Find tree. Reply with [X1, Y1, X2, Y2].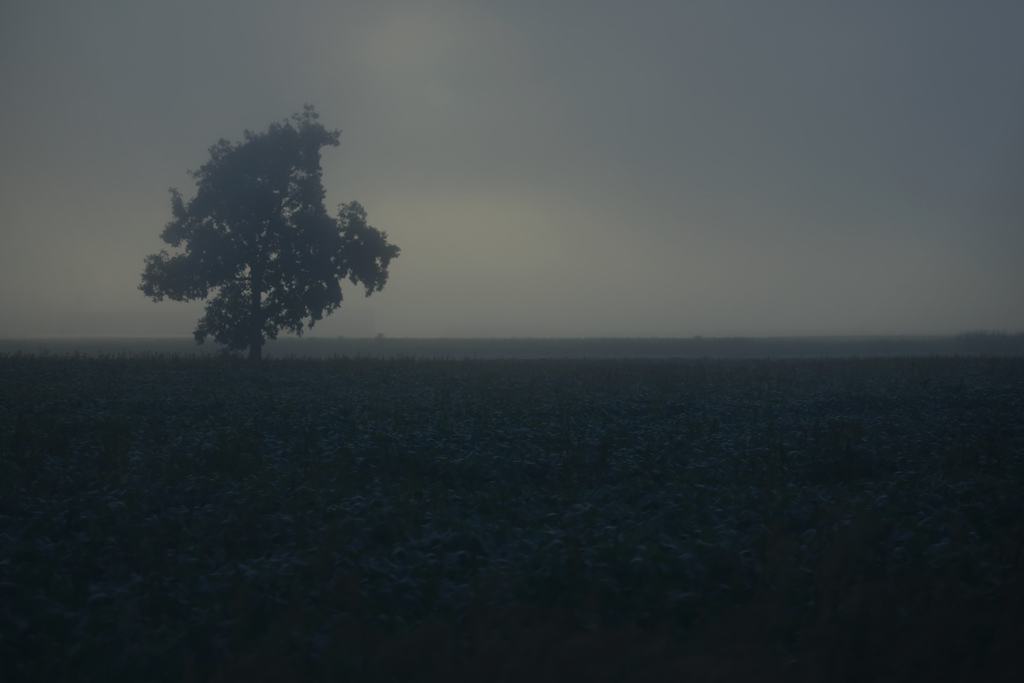
[131, 104, 401, 401].
